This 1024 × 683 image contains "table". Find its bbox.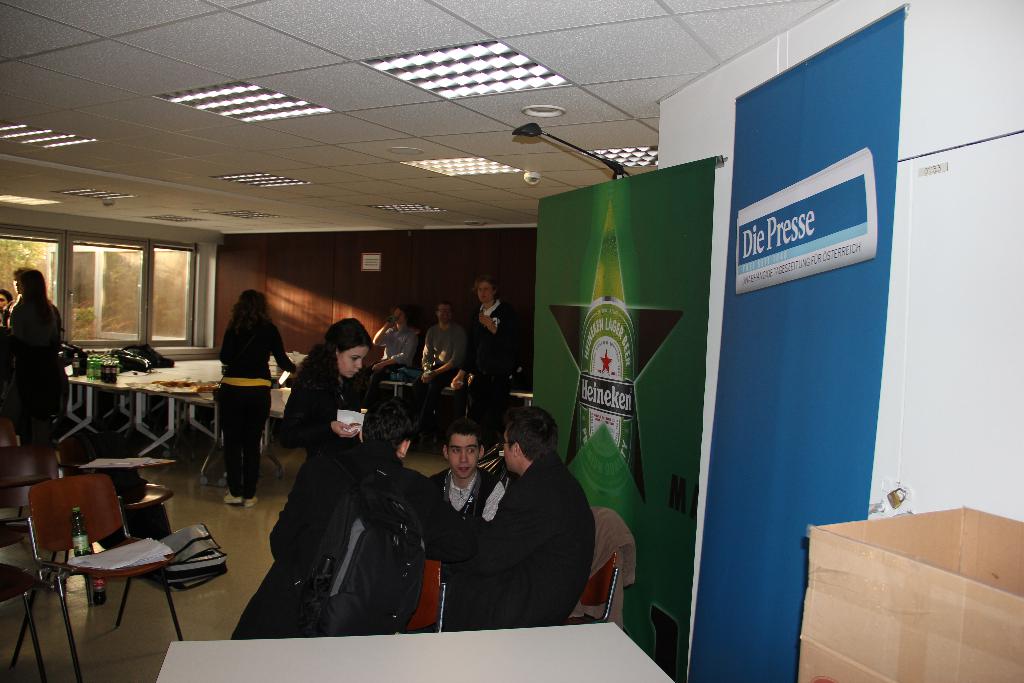
150, 607, 708, 682.
